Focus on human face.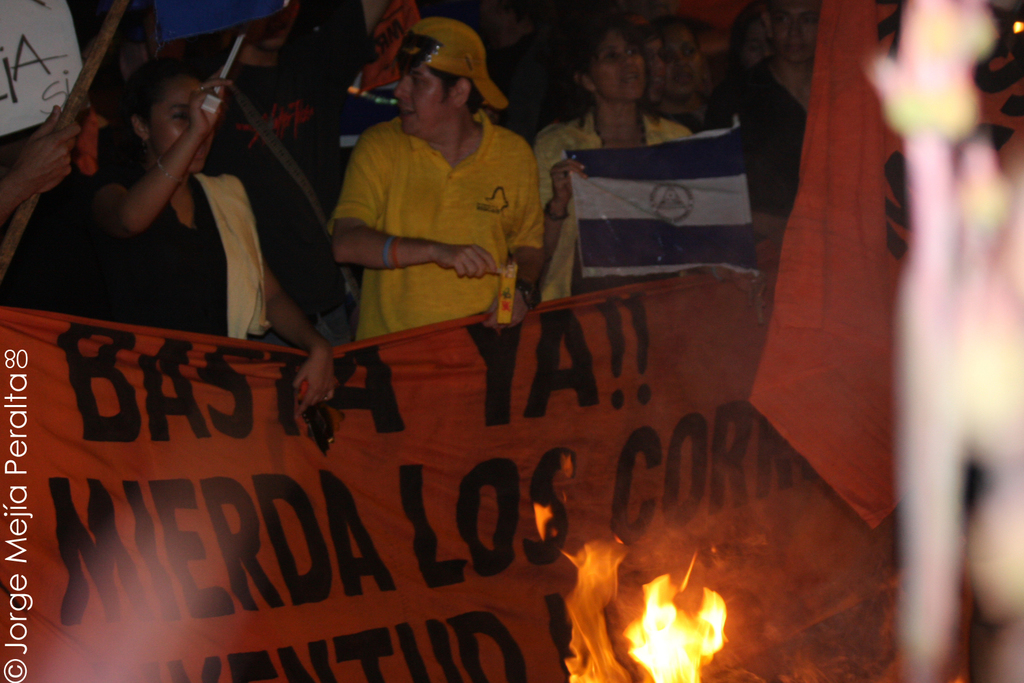
Focused at [x1=760, y1=6, x2=816, y2=63].
